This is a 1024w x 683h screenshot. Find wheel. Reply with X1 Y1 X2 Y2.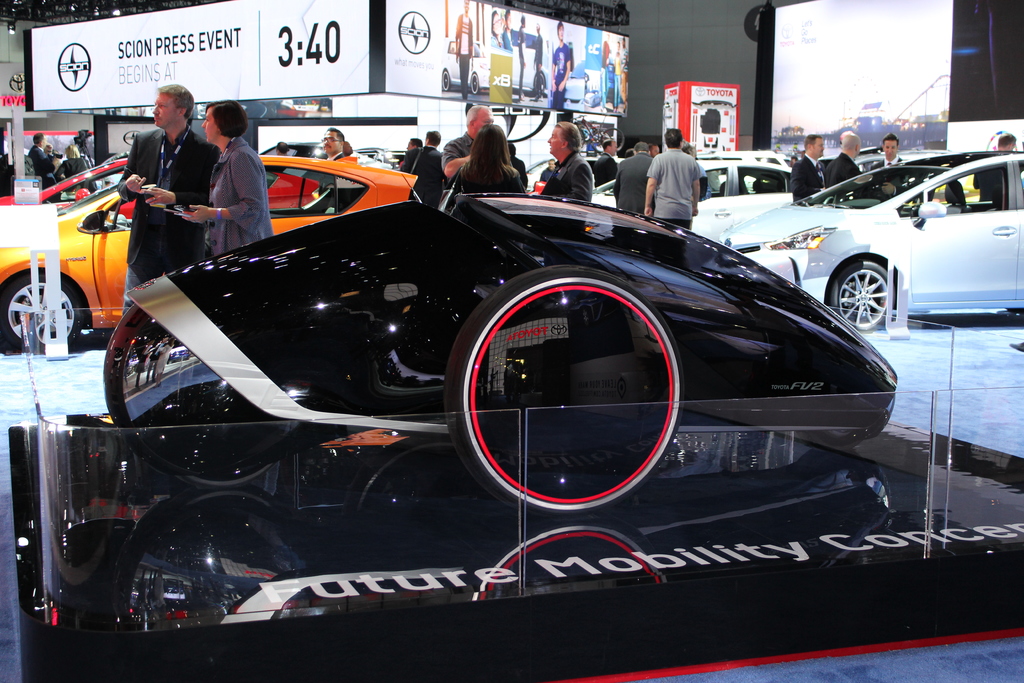
845 254 915 325.
